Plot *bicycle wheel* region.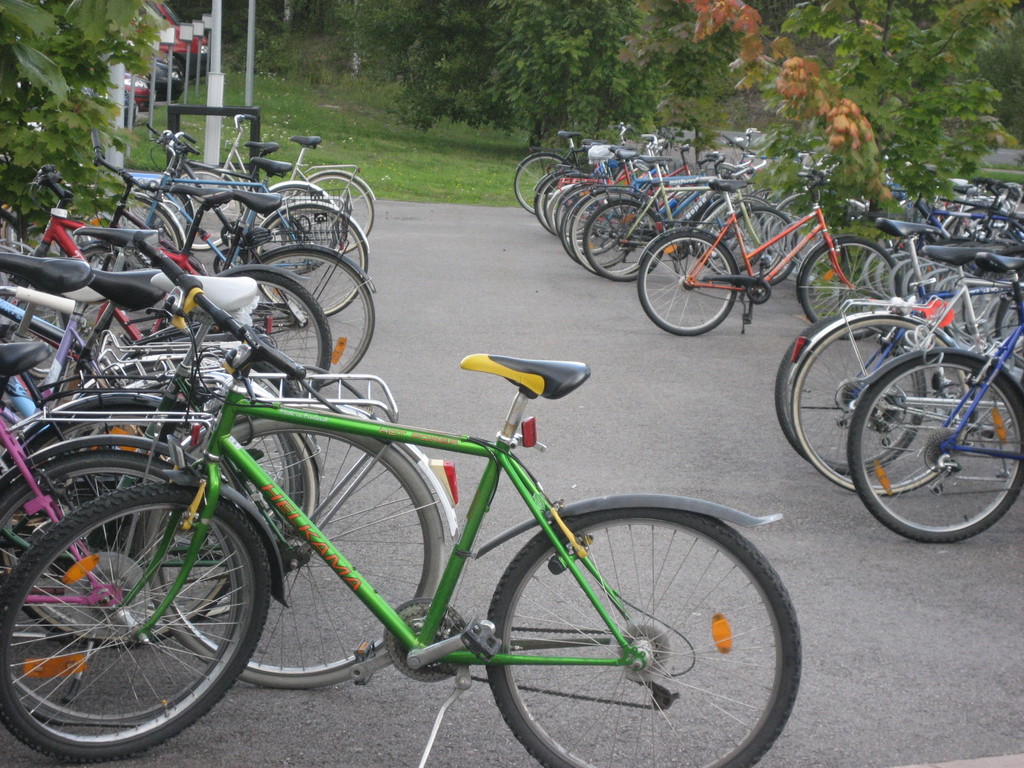
Plotted at left=572, top=188, right=654, bottom=278.
